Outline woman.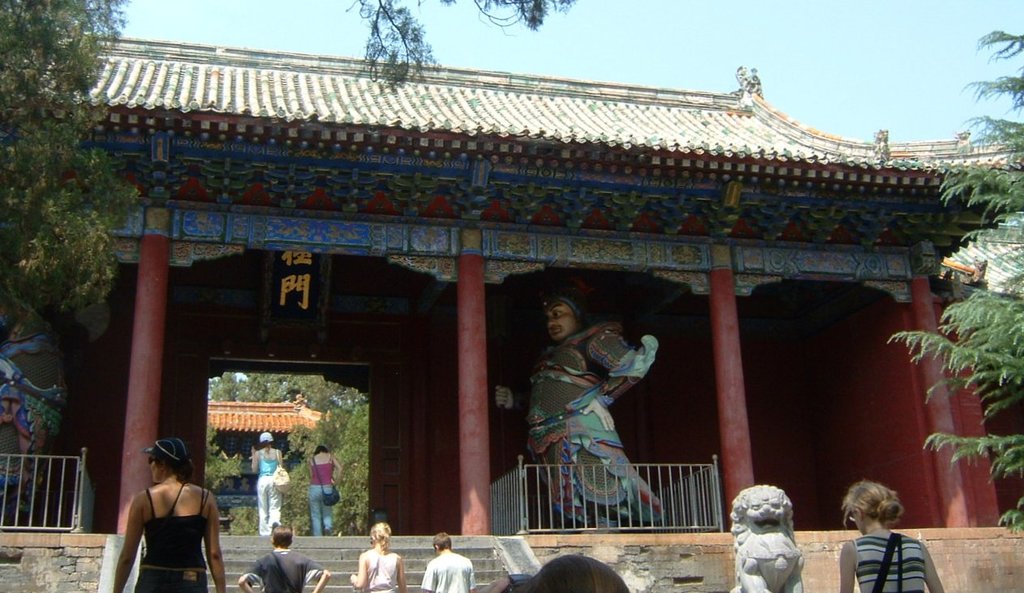
Outline: BBox(308, 445, 342, 537).
